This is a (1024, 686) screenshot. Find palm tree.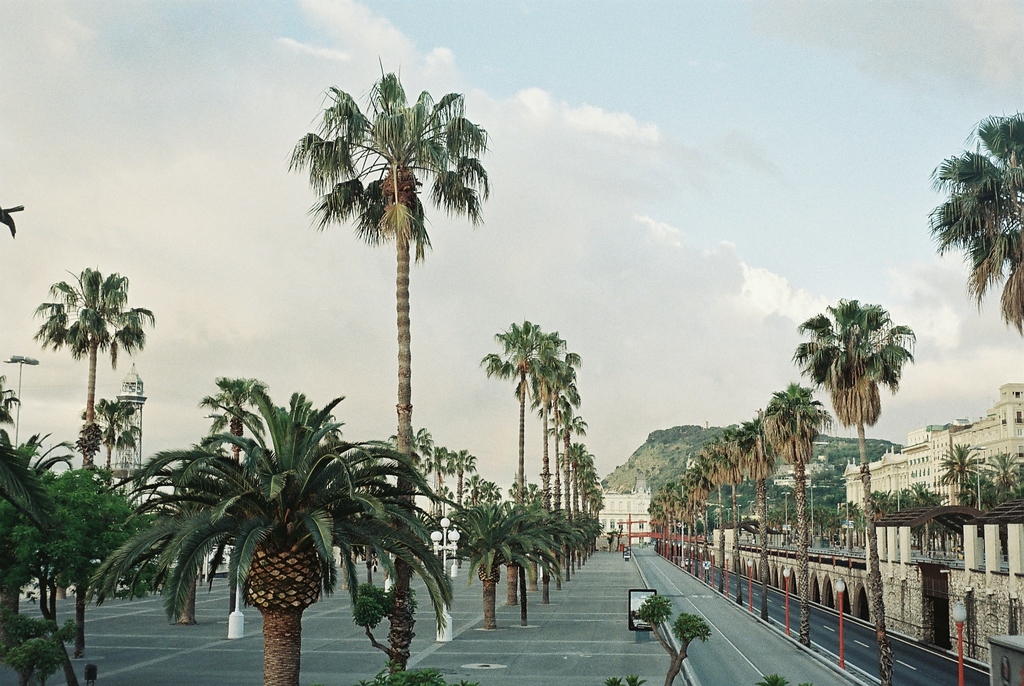
Bounding box: rect(531, 339, 588, 599).
